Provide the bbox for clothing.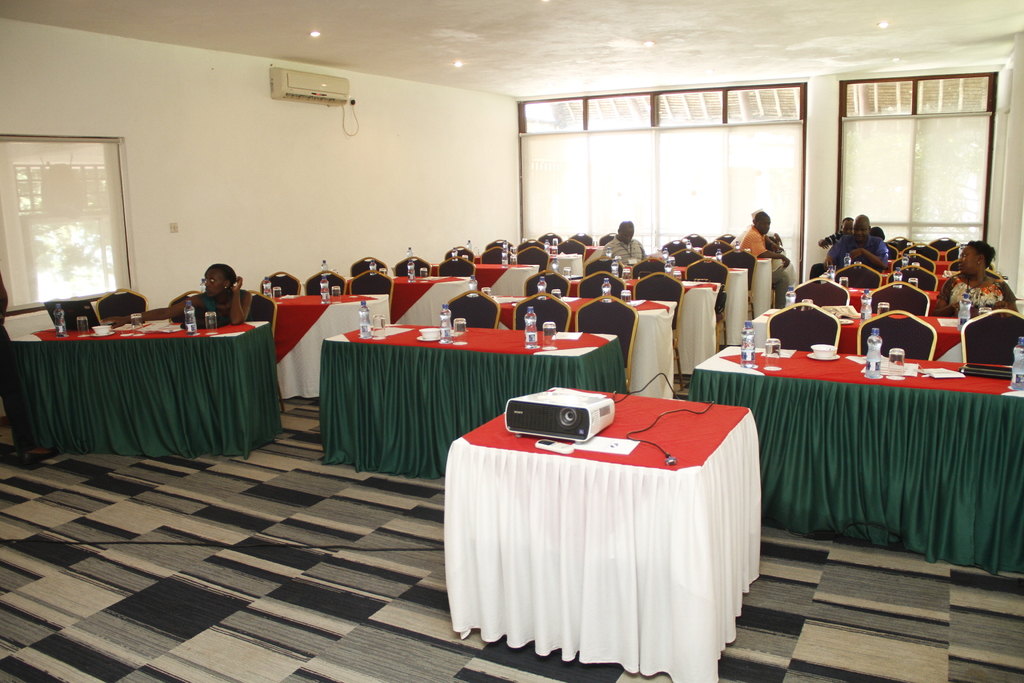
940, 276, 1013, 308.
